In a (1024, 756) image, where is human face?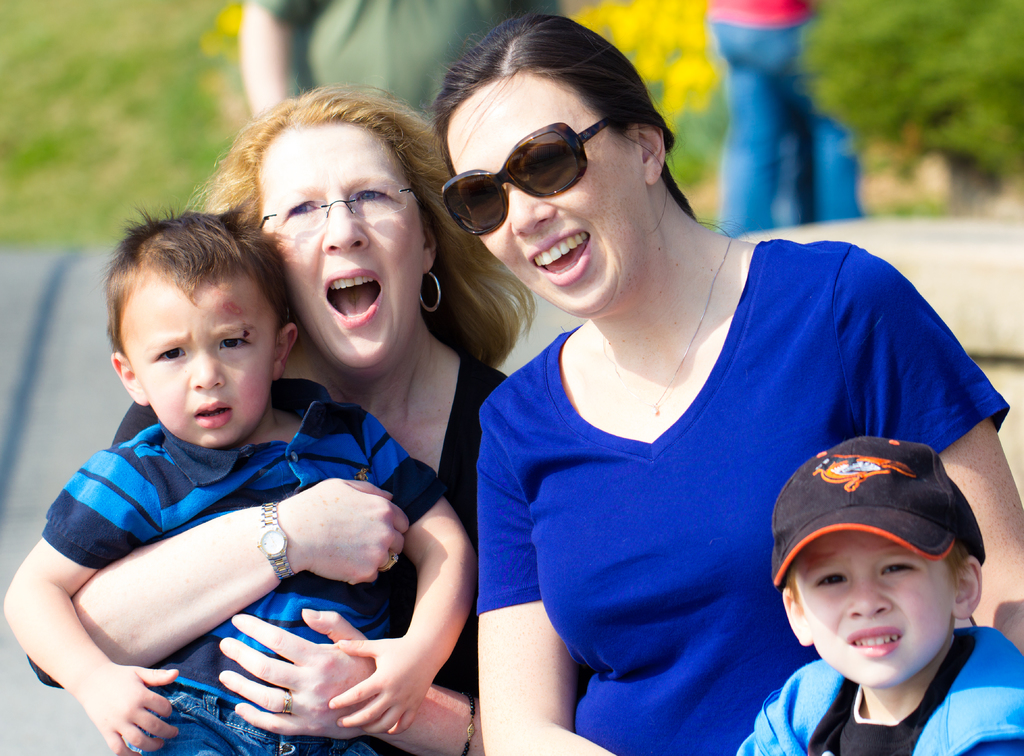
257, 119, 420, 374.
